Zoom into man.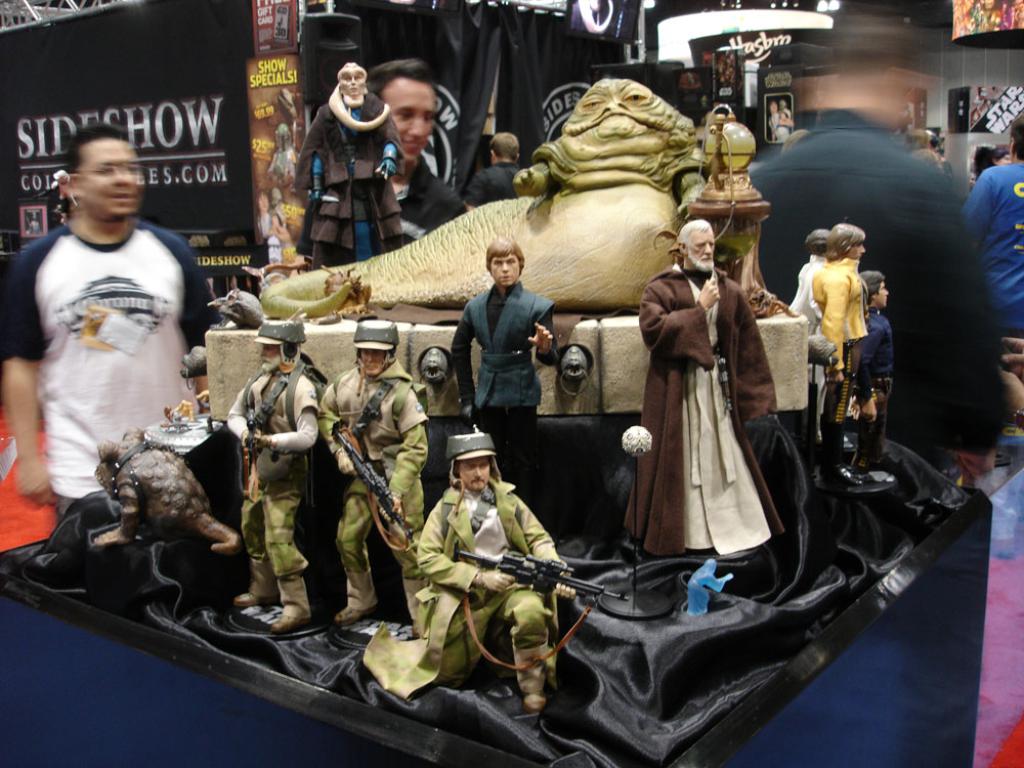
Zoom target: detection(963, 112, 1023, 333).
